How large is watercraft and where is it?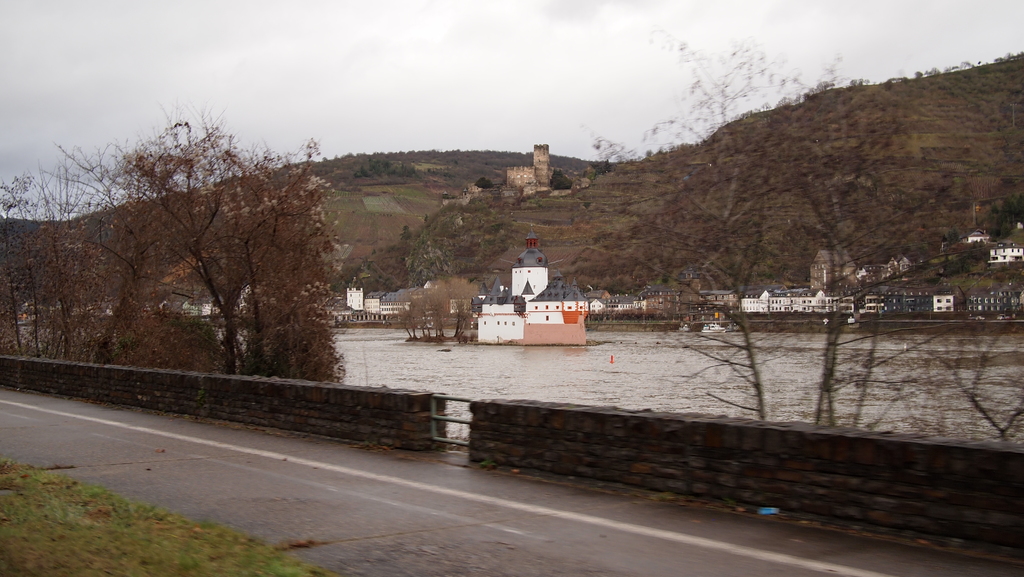
Bounding box: x1=701 y1=323 x2=732 y2=336.
